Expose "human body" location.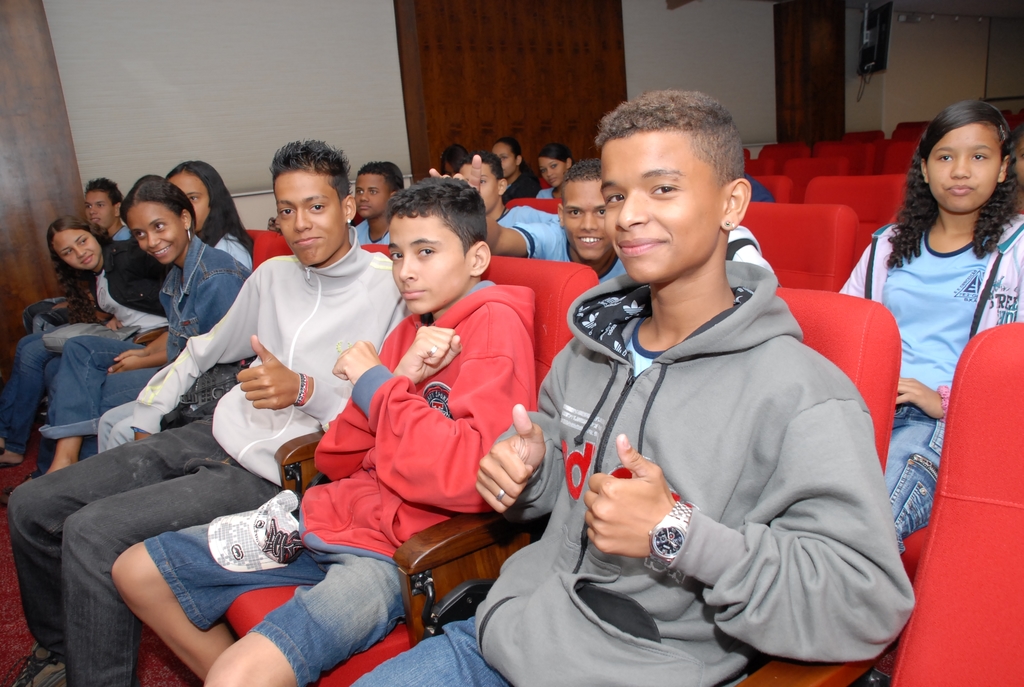
Exposed at (95, 399, 138, 451).
